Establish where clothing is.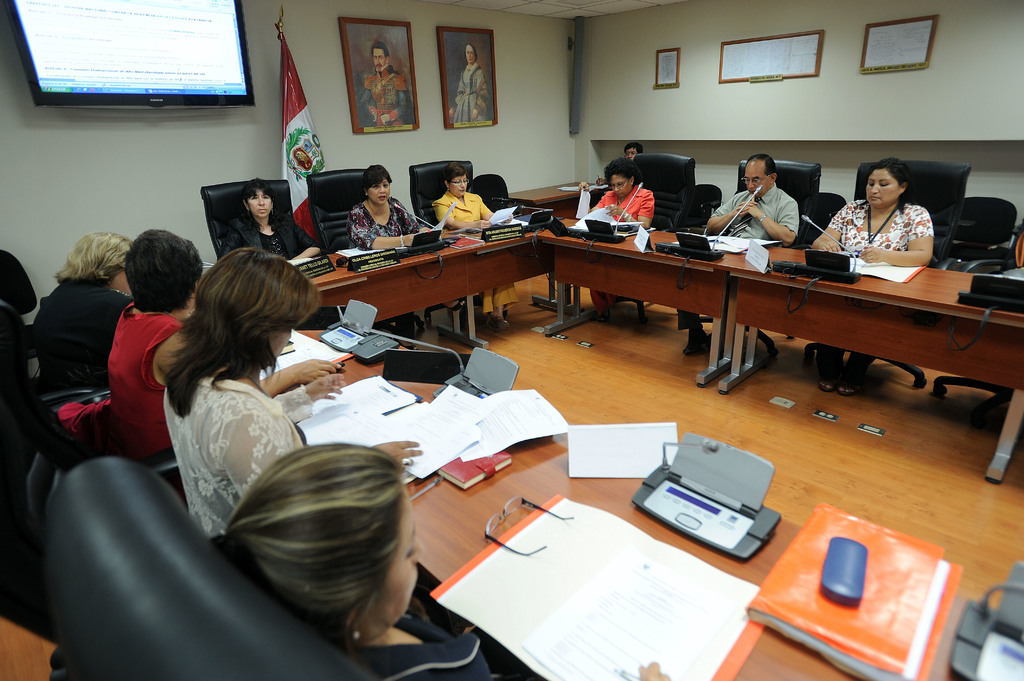
Established at BBox(58, 401, 110, 444).
